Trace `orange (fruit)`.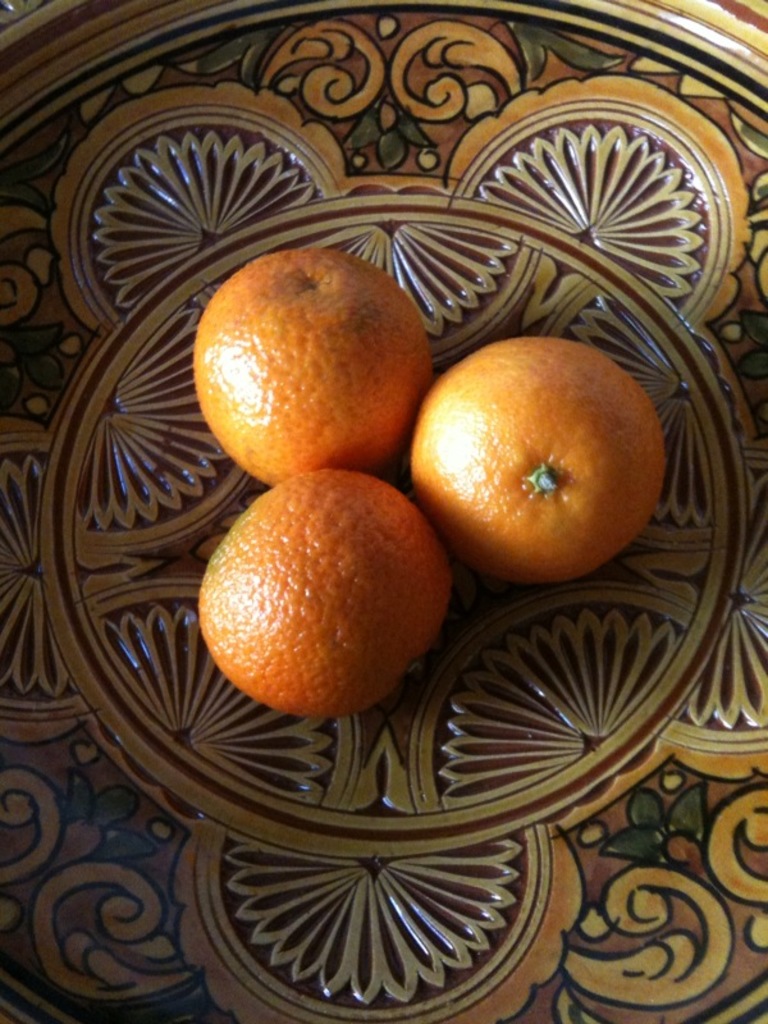
Traced to 209:247:429:466.
